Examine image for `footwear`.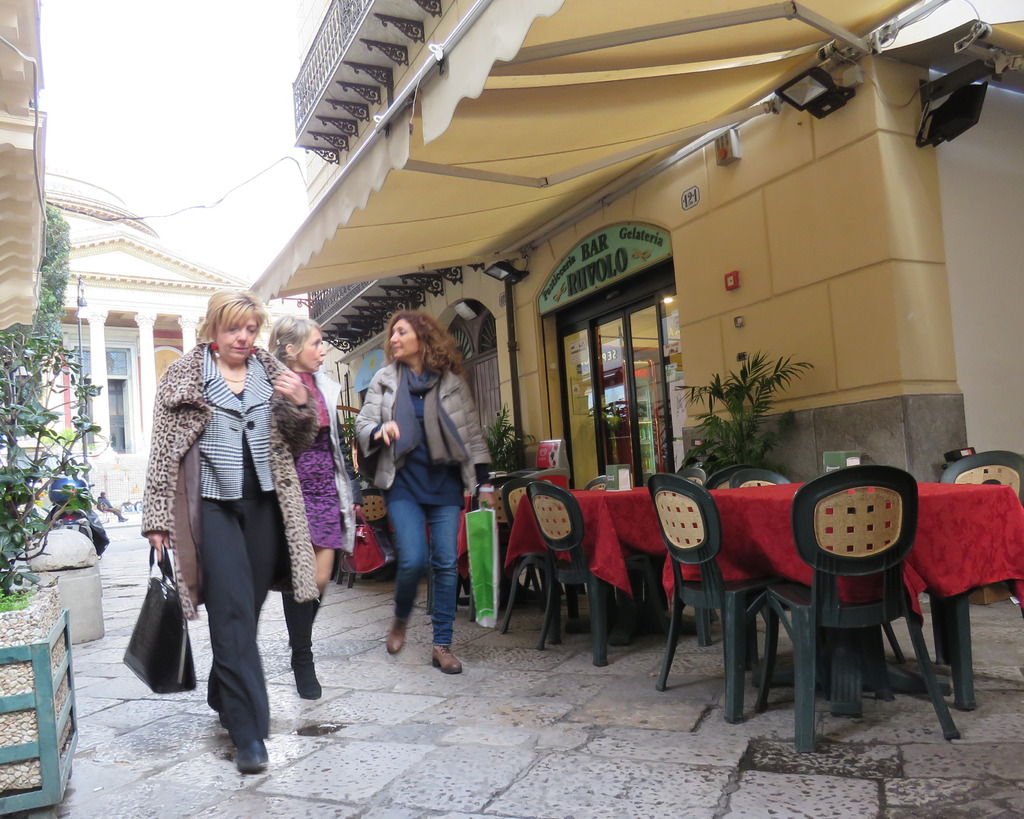
Examination result: [232, 734, 268, 777].
